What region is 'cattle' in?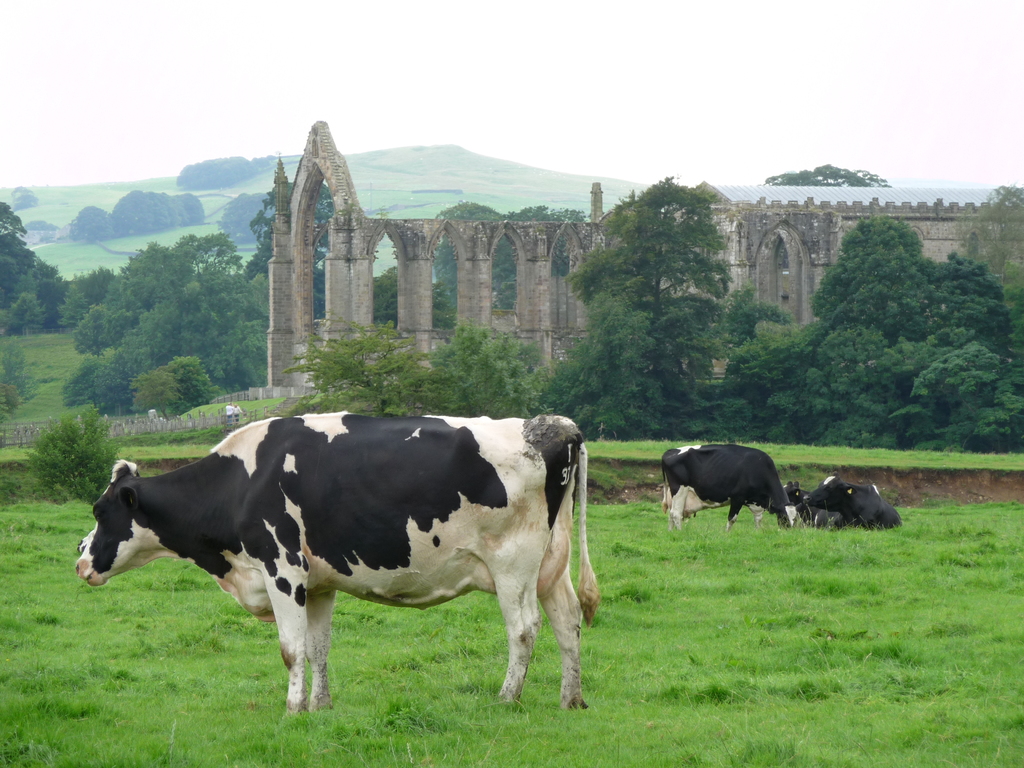
box(660, 442, 800, 533).
